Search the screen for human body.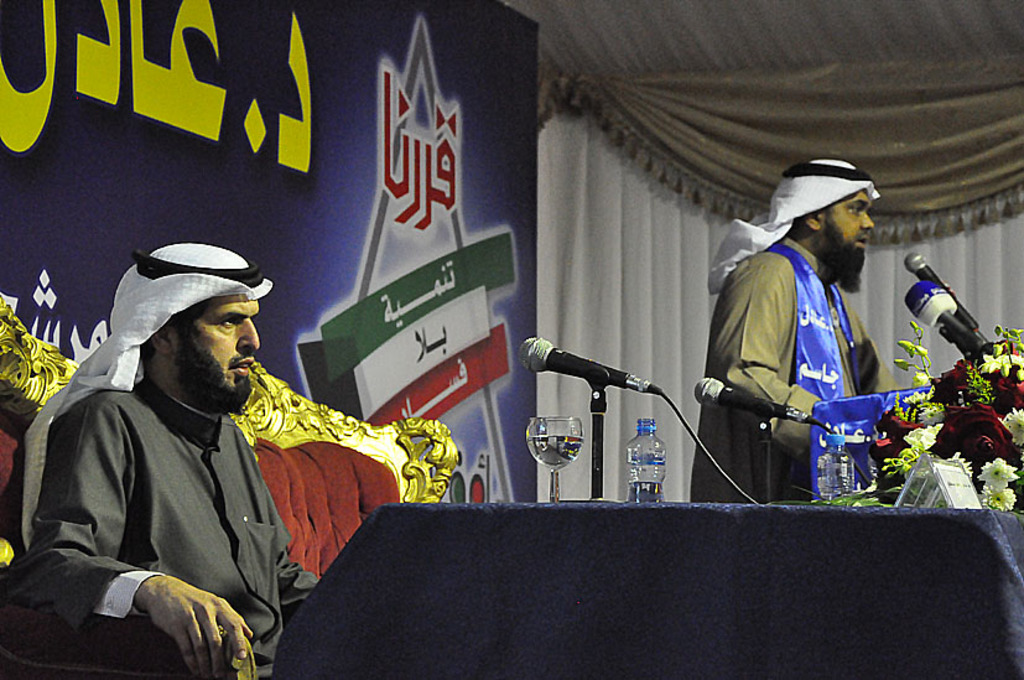
Found at (682, 155, 877, 500).
